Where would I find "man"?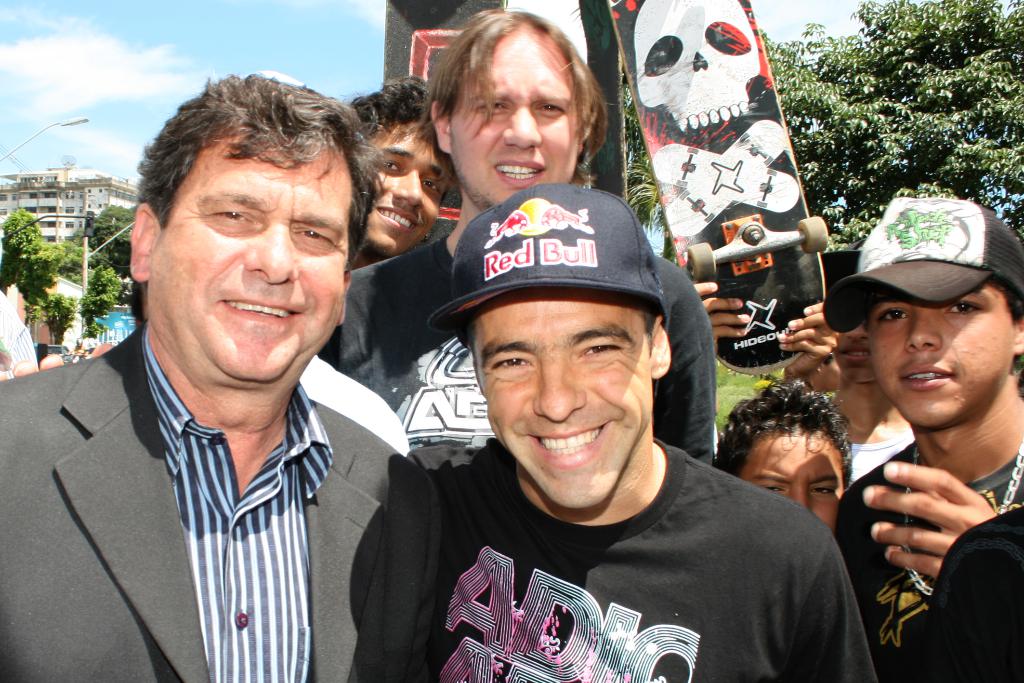
At x1=405, y1=187, x2=876, y2=682.
